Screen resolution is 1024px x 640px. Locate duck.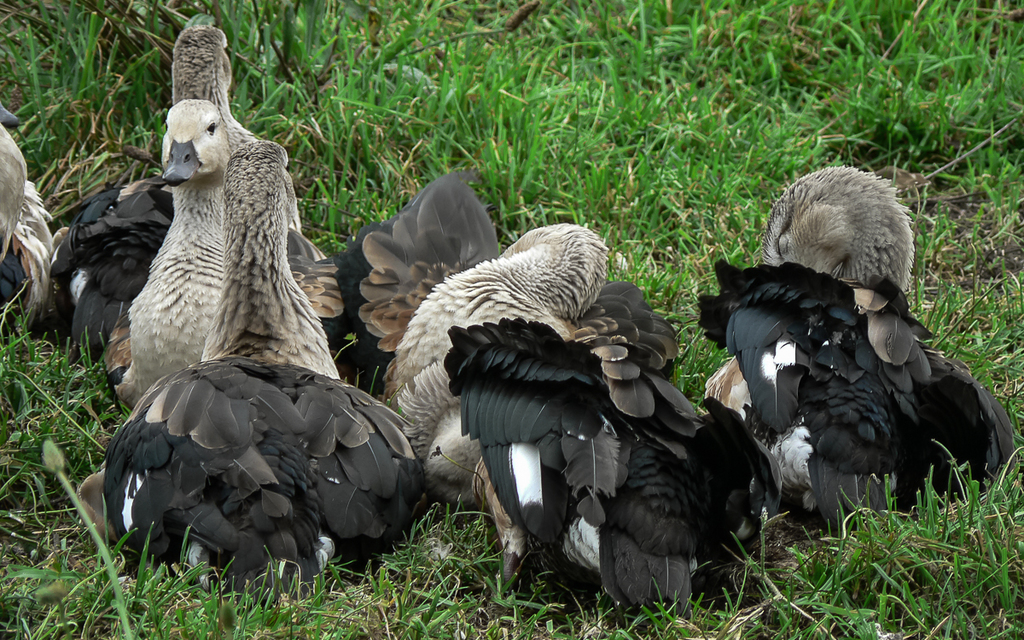
(x1=387, y1=222, x2=593, y2=508).
